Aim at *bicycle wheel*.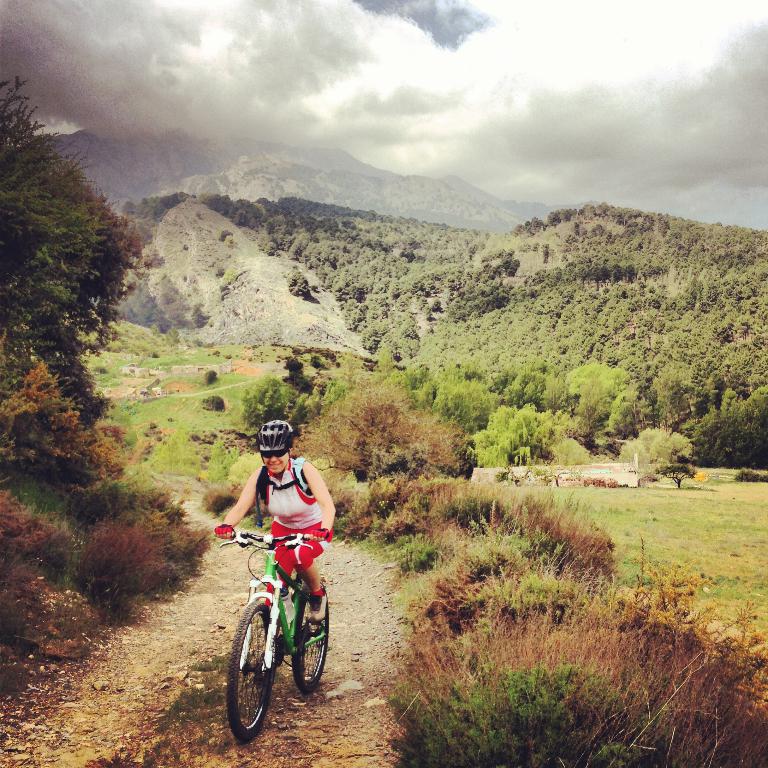
Aimed at bbox=[228, 607, 285, 749].
